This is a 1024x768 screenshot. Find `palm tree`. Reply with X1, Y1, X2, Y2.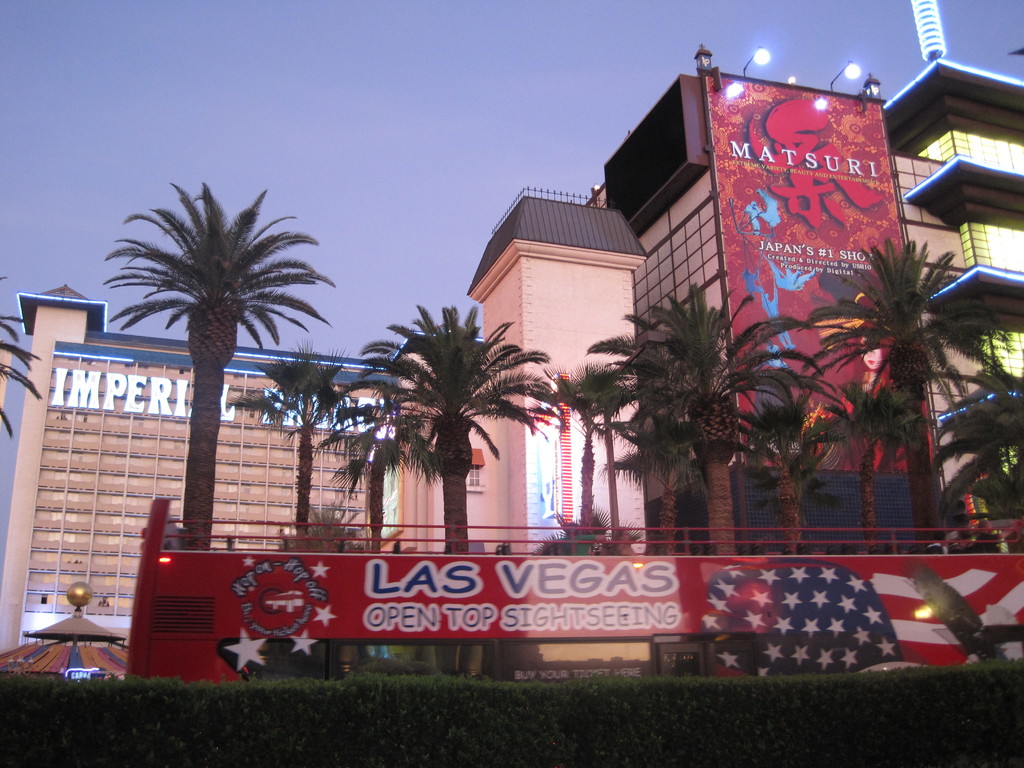
947, 324, 1023, 528.
